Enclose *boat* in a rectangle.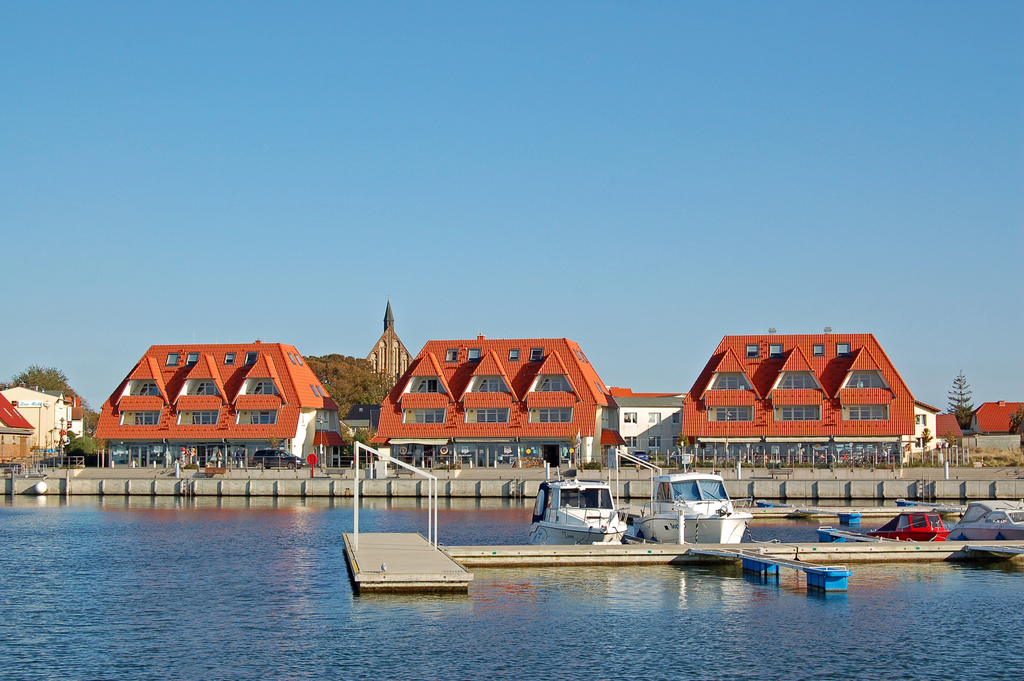
l=631, t=471, r=760, b=550.
